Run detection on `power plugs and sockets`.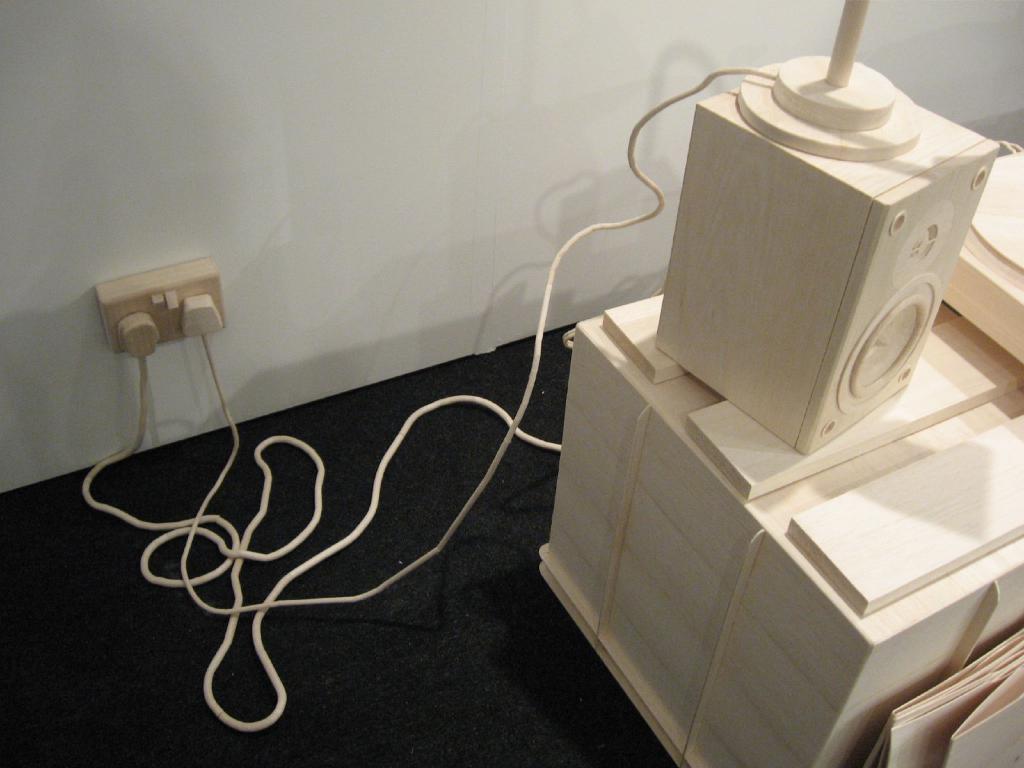
Result: 179:296:221:342.
